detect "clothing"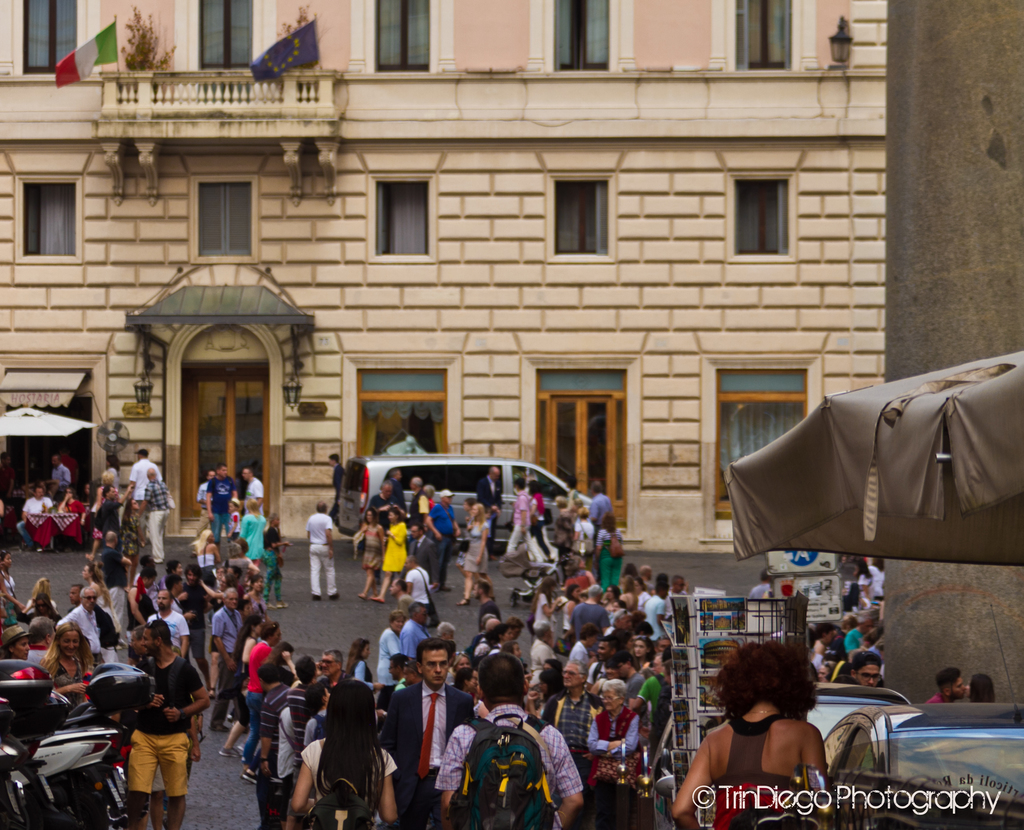
locate(391, 674, 486, 806)
